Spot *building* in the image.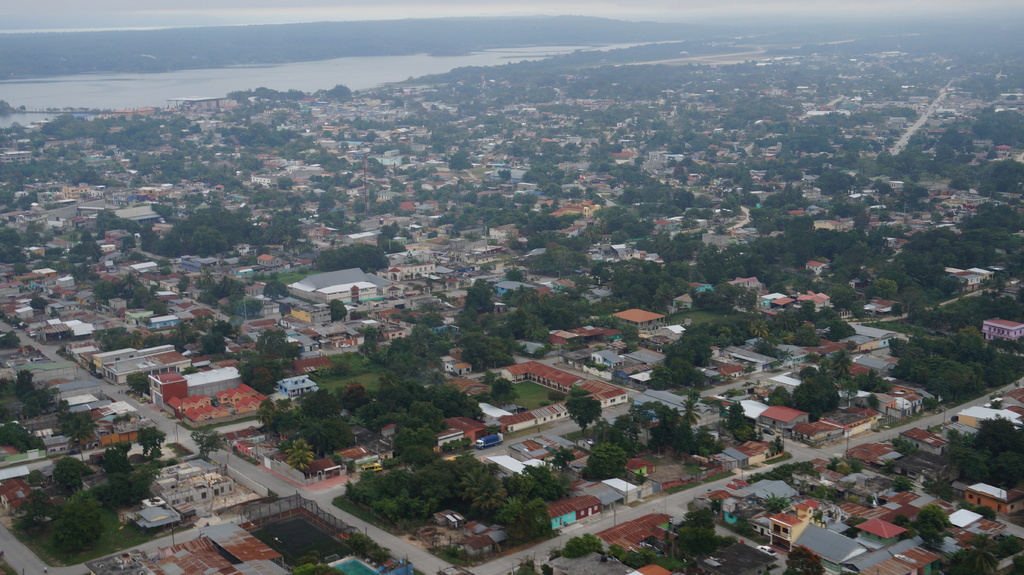
*building* found at pyautogui.locateOnScreen(794, 289, 831, 309).
